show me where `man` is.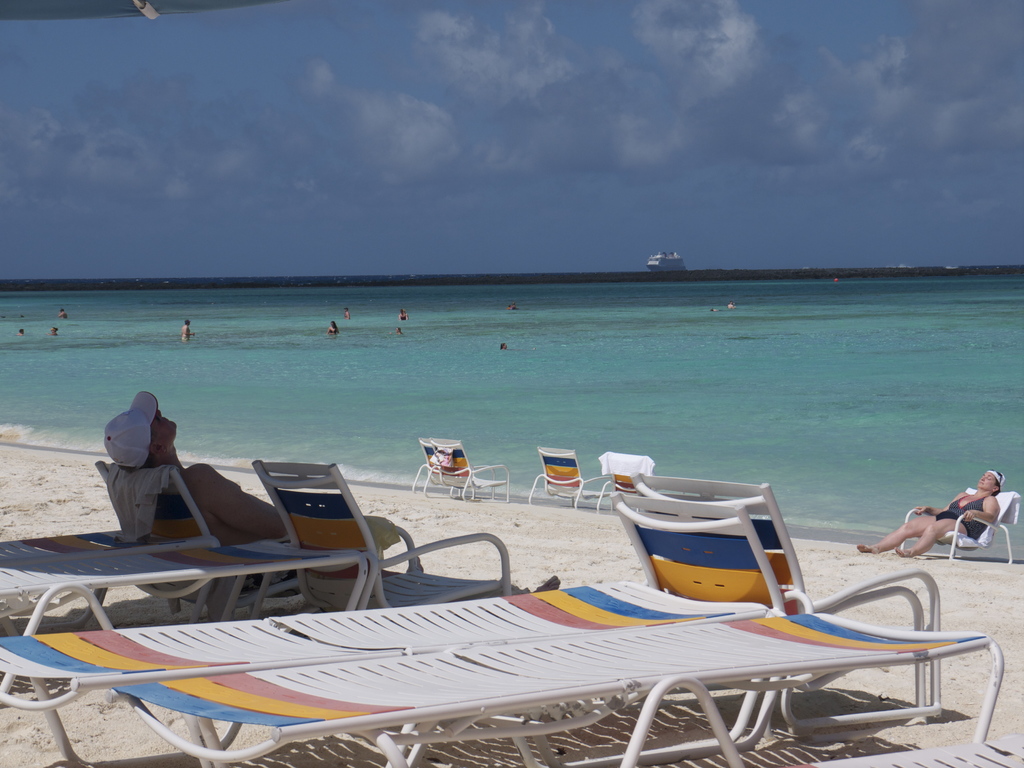
`man` is at BBox(181, 319, 195, 339).
